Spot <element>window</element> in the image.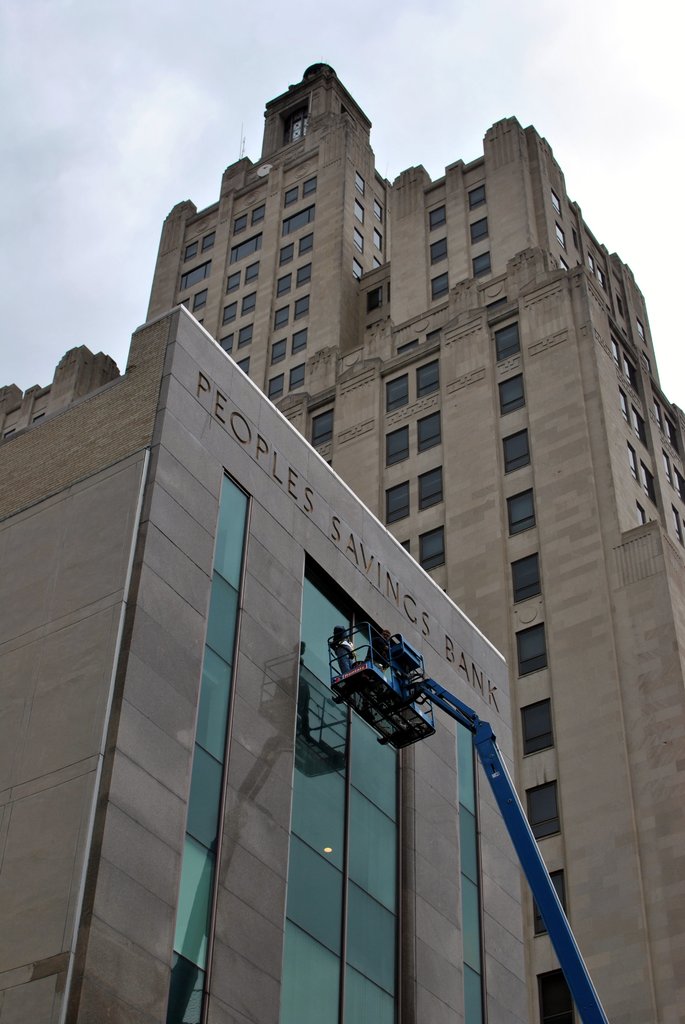
<element>window</element> found at rect(642, 458, 657, 509).
